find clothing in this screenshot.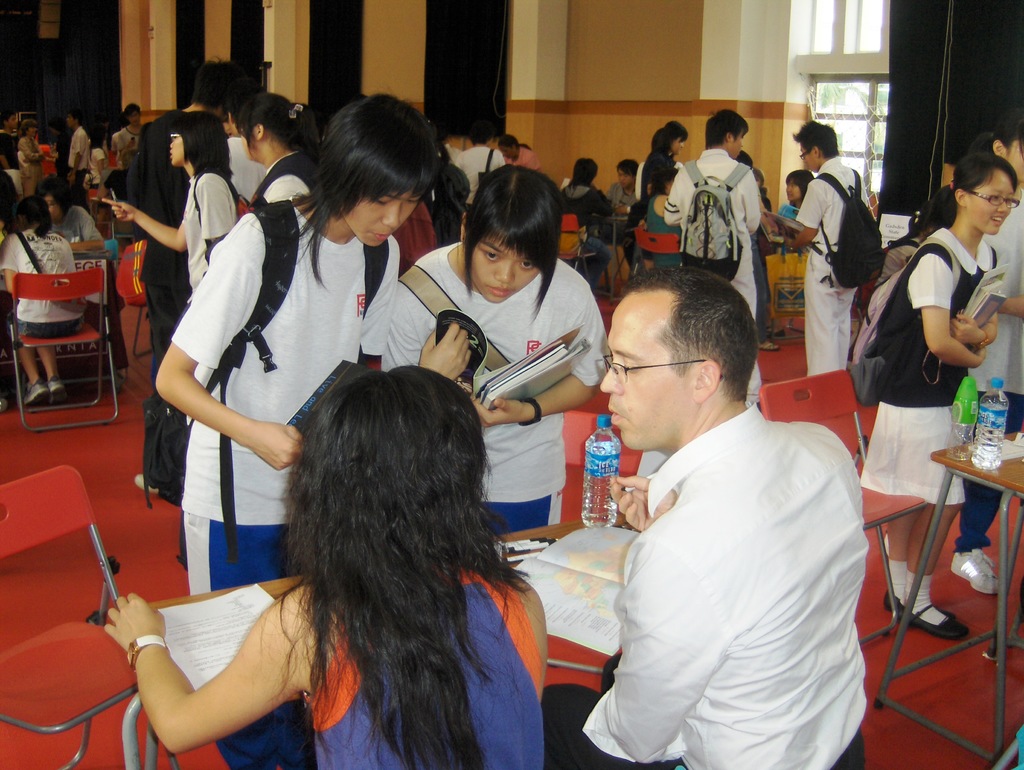
The bounding box for clothing is <region>891, 559, 907, 602</region>.
